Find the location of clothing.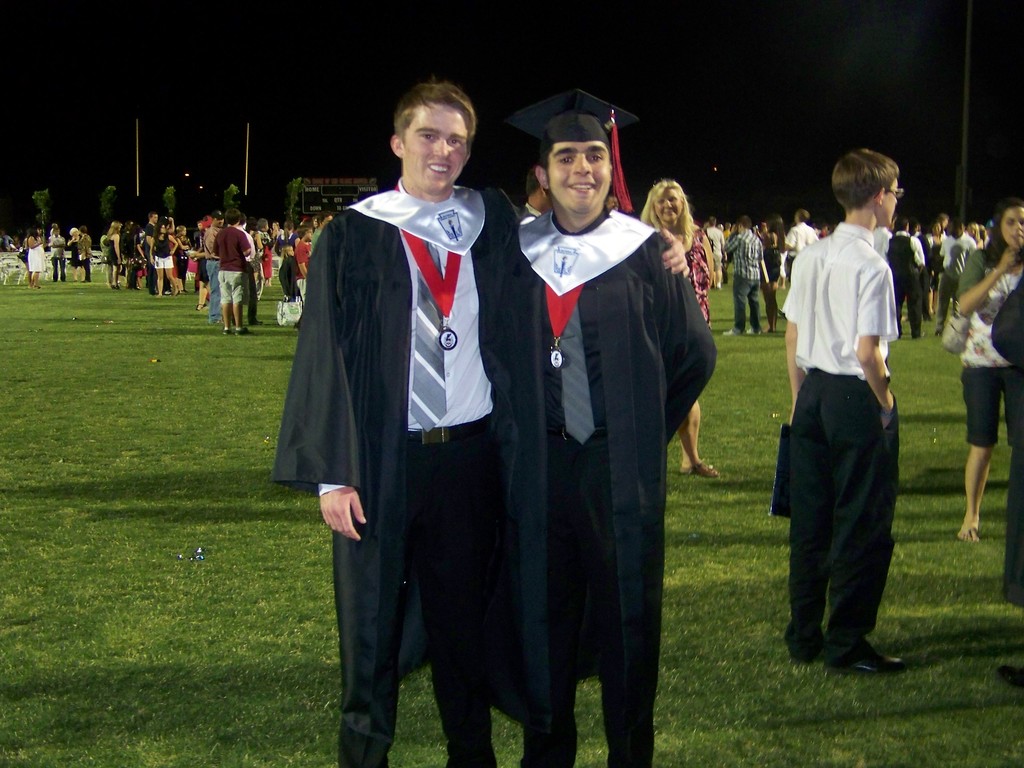
Location: (x1=275, y1=248, x2=300, y2=300).
